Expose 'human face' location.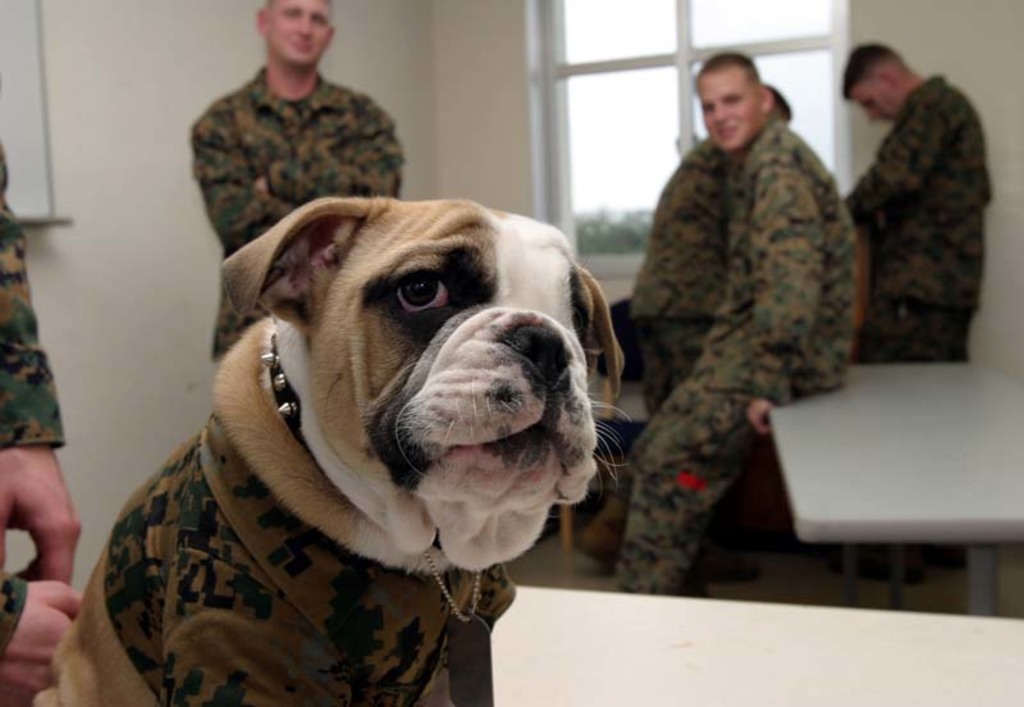
Exposed at <bbox>269, 0, 334, 67</bbox>.
